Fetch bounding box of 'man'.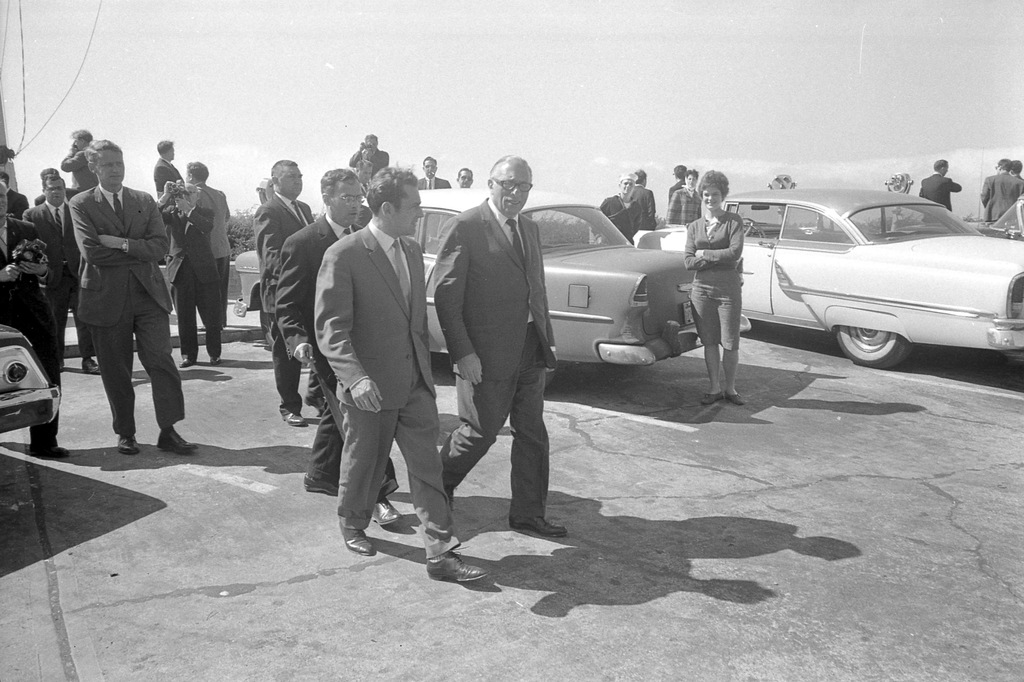
Bbox: (348,133,390,181).
